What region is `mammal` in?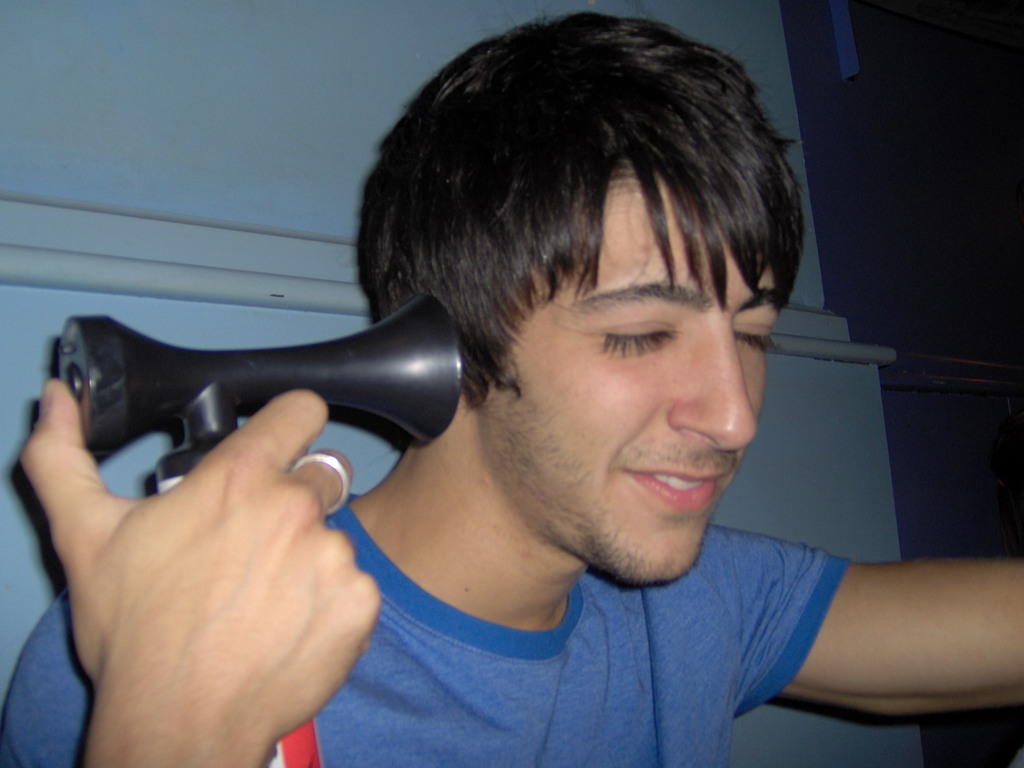
0, 6, 1023, 767.
